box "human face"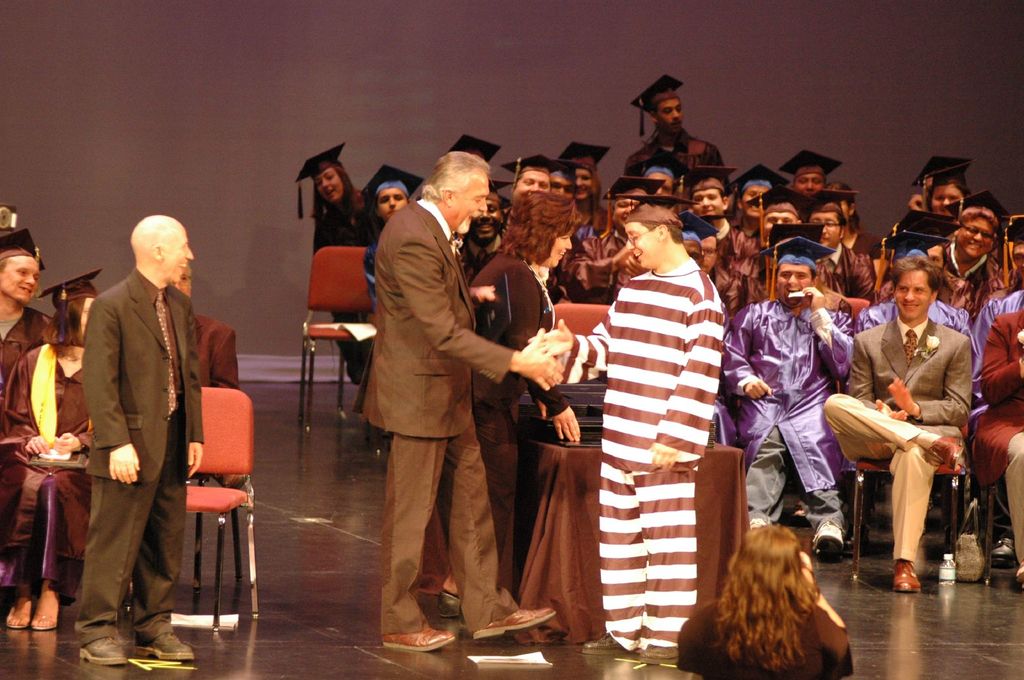
detection(81, 296, 97, 330)
